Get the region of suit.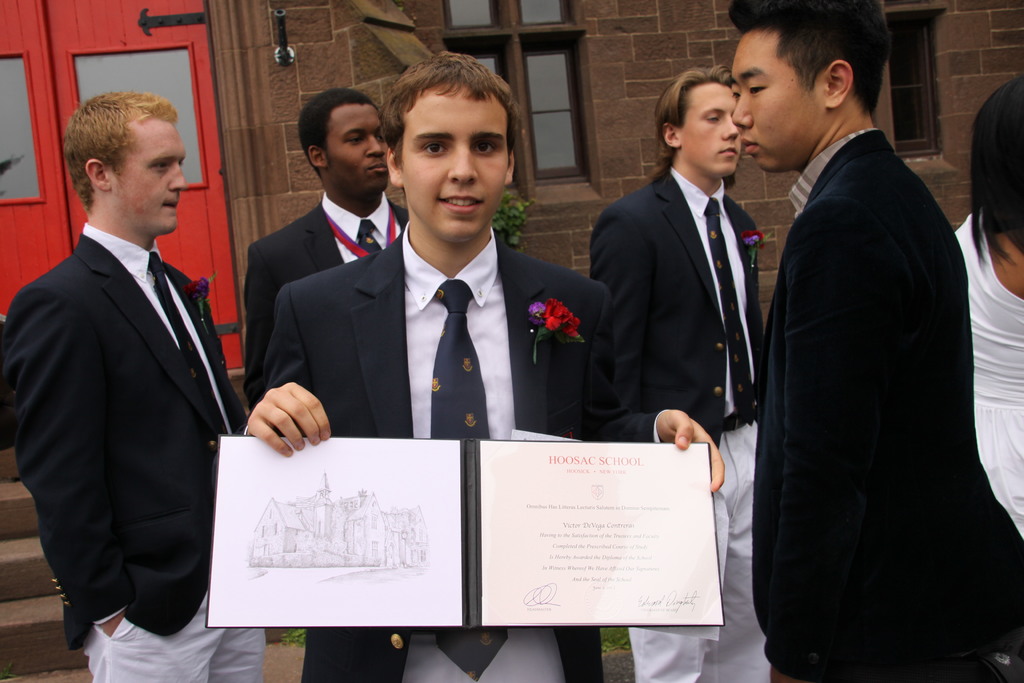
bbox=[586, 163, 766, 682].
